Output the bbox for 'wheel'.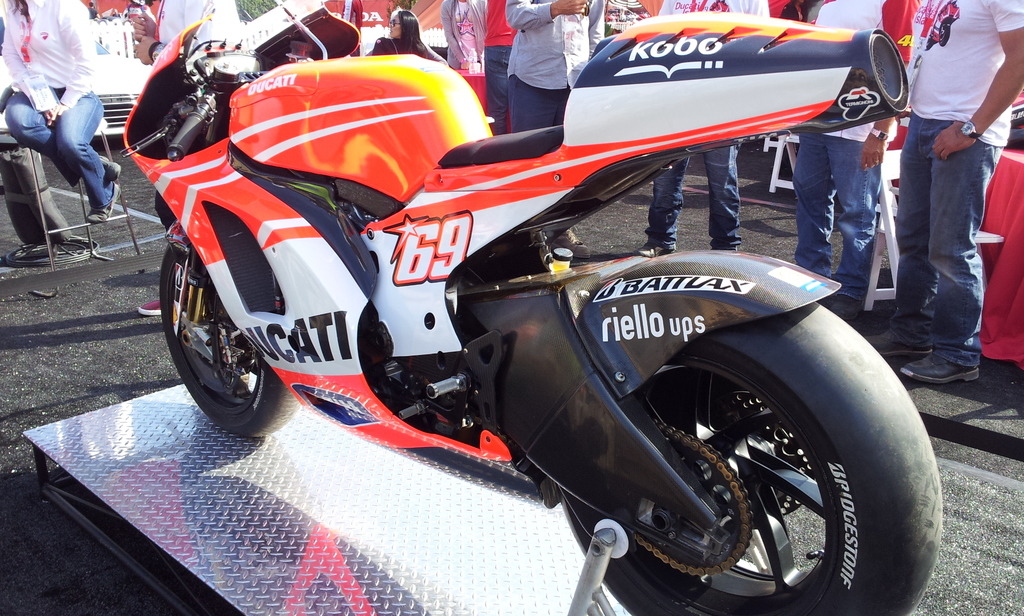
(551,302,947,615).
